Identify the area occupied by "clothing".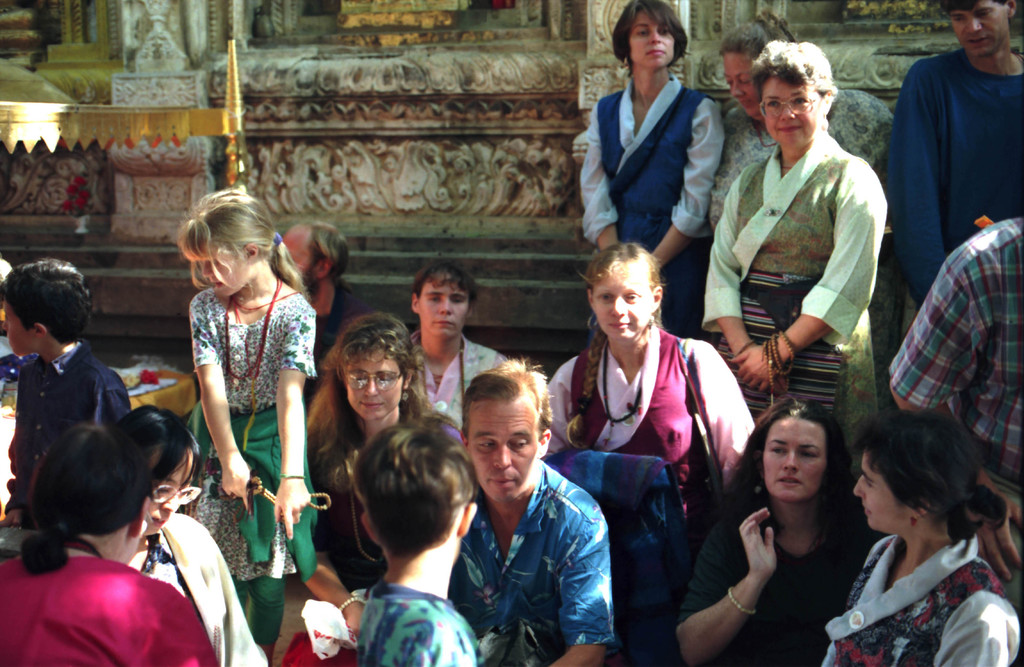
Area: x1=541 y1=322 x2=775 y2=549.
